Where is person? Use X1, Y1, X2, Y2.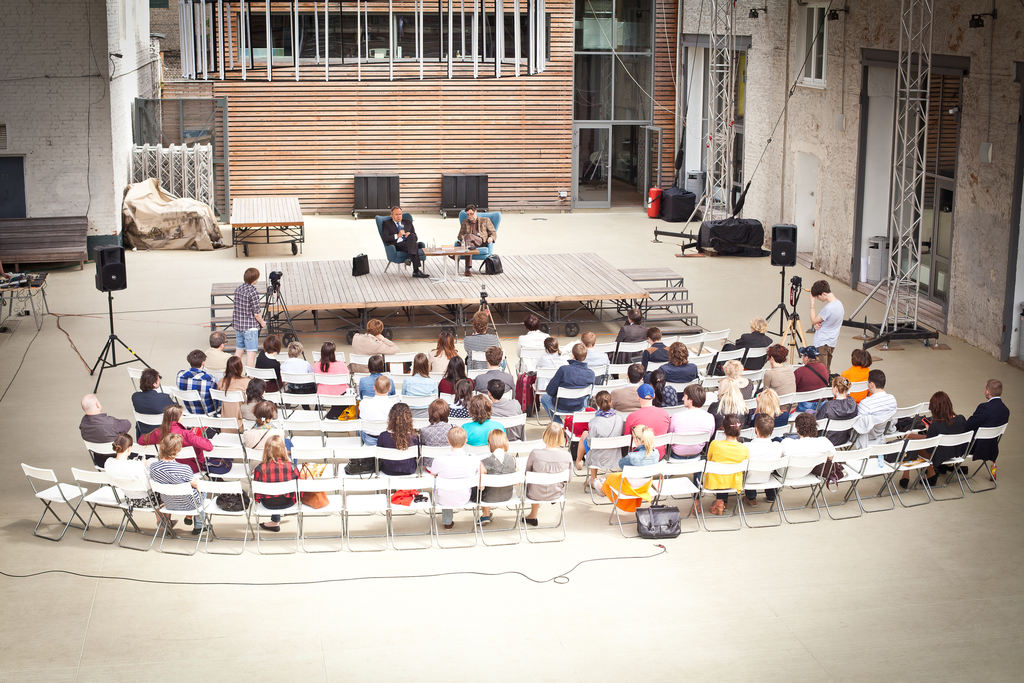
280, 343, 317, 410.
